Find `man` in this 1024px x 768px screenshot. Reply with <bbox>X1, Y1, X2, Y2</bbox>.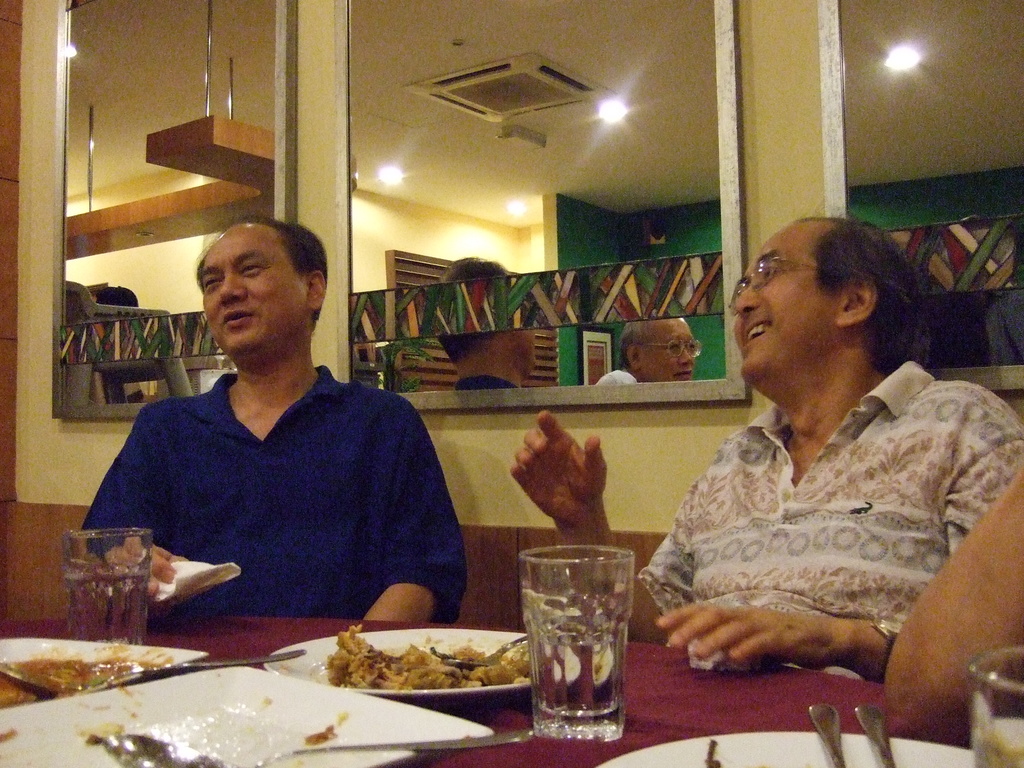
<bbox>597, 319, 700, 387</bbox>.
